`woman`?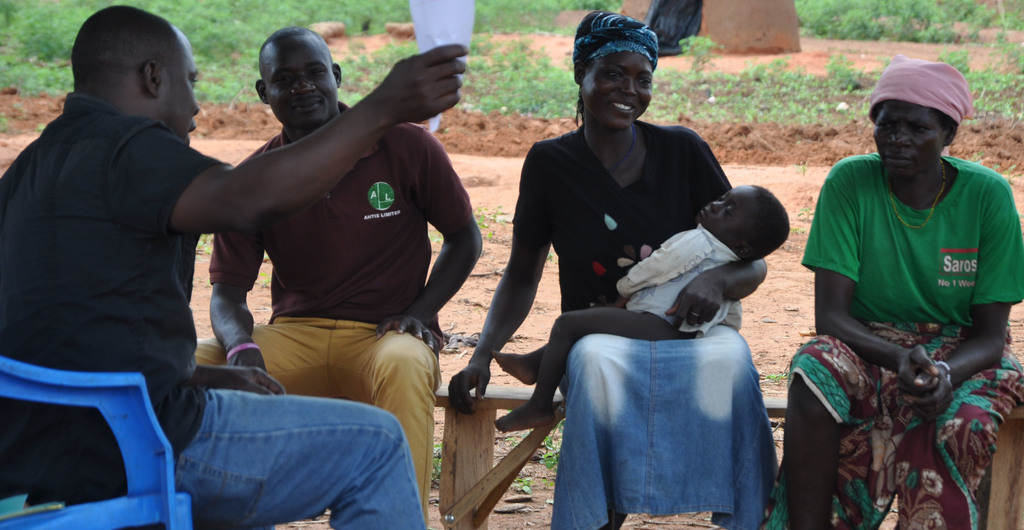
778/54/1023/529
